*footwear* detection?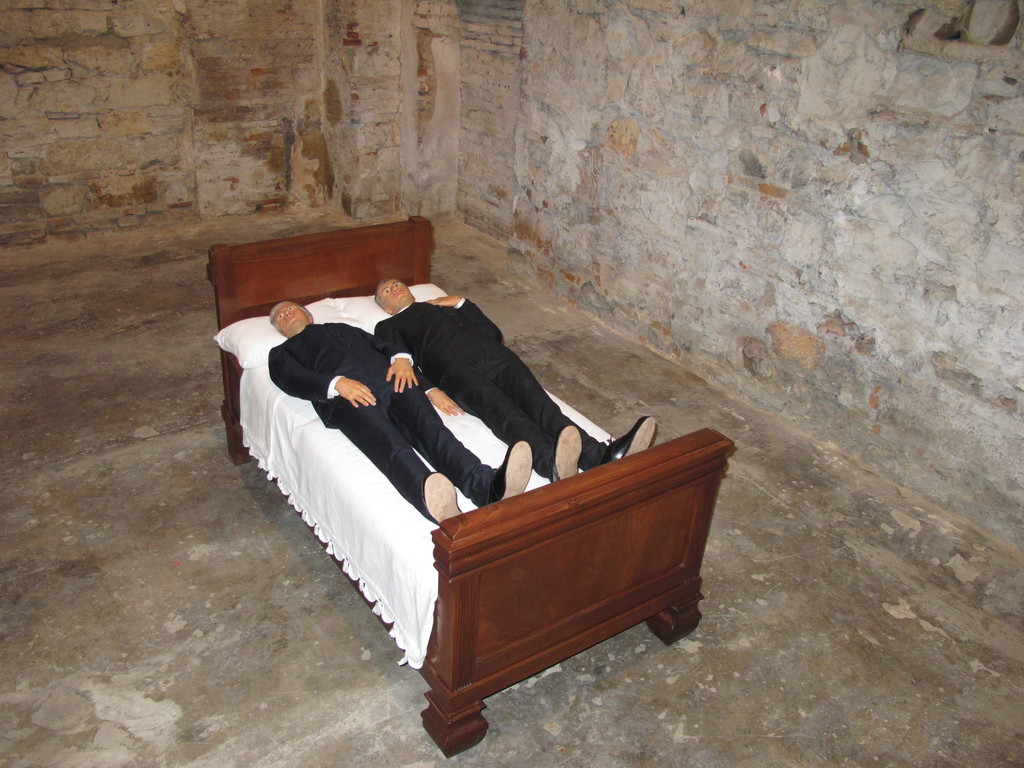
select_region(424, 475, 465, 523)
